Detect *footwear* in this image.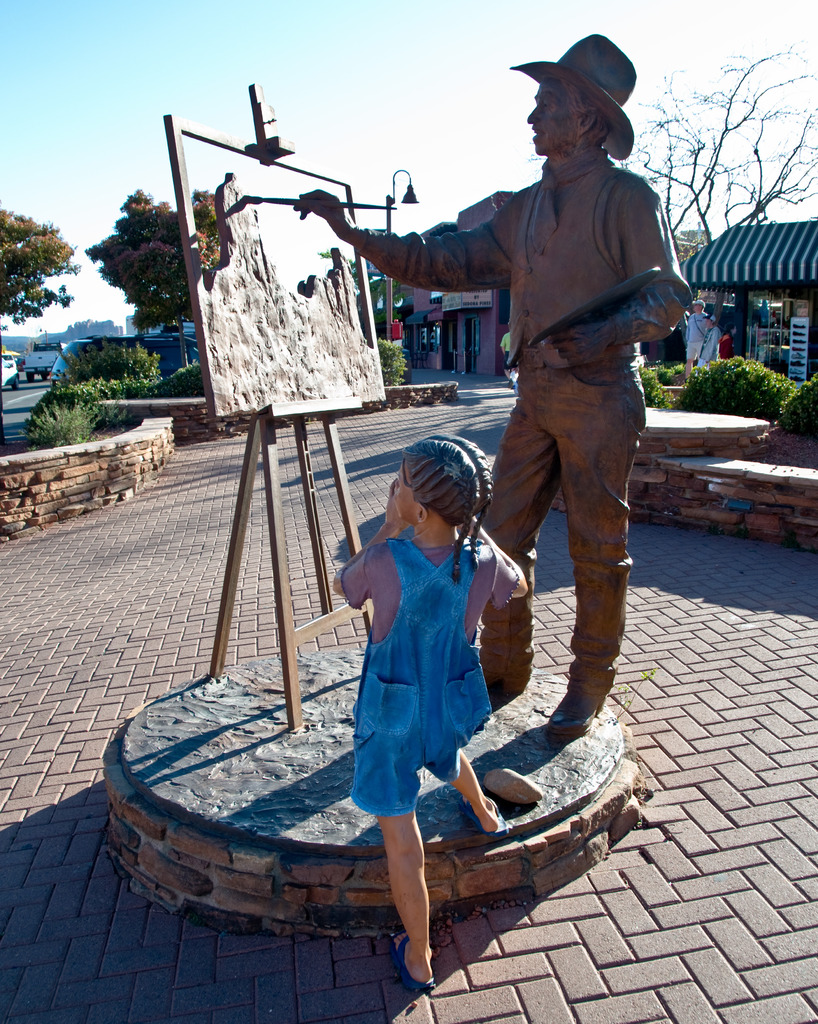
Detection: 464,791,513,833.
